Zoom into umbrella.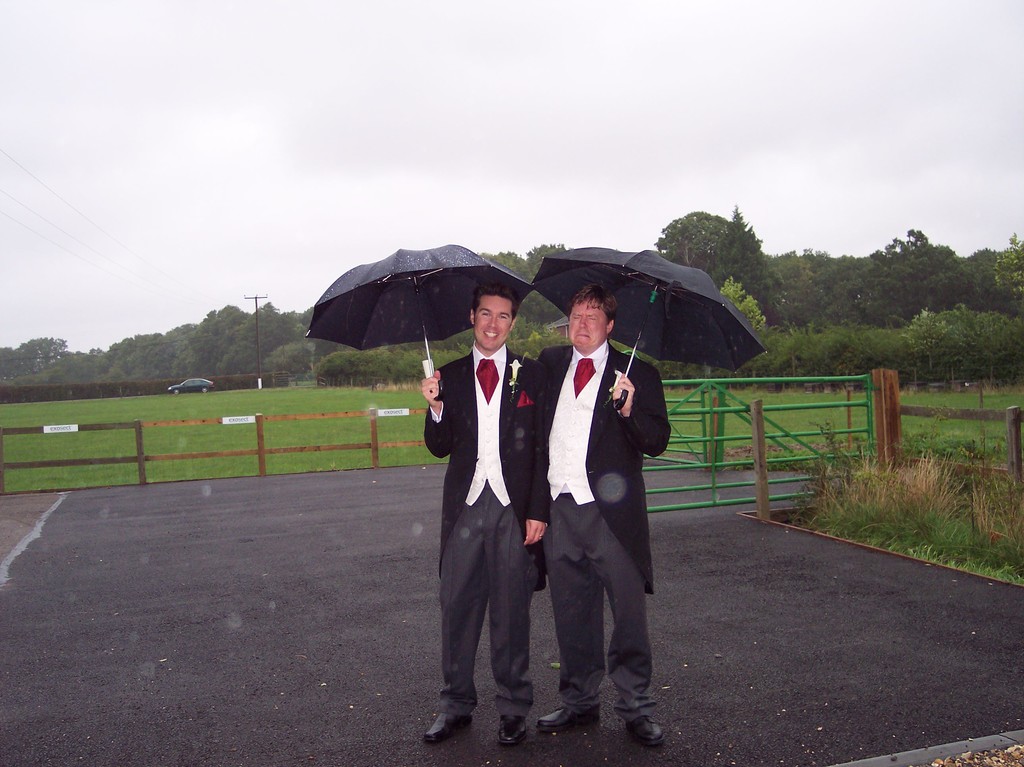
Zoom target: bbox=[303, 242, 534, 399].
